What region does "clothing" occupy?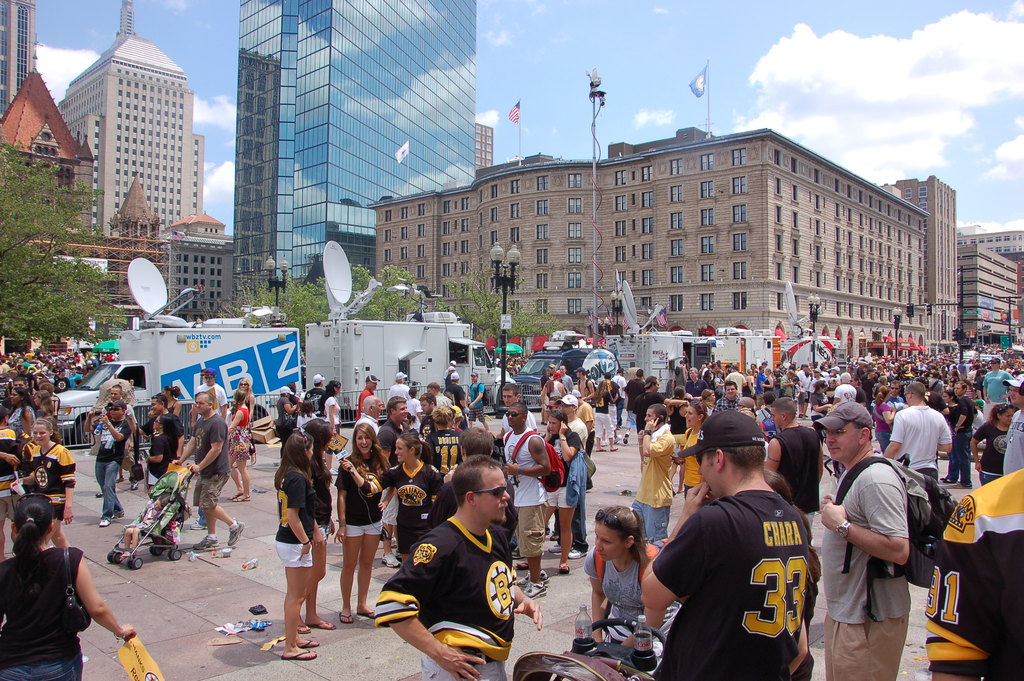
685 379 706 404.
